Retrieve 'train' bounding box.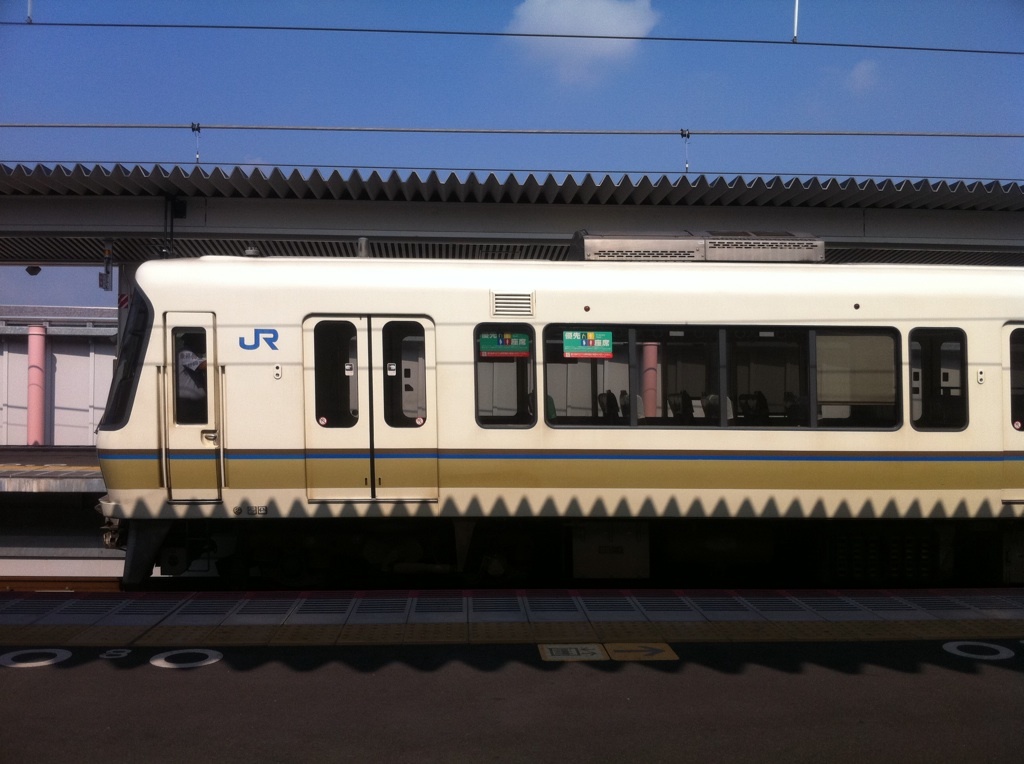
Bounding box: (left=90, top=230, right=1023, bottom=595).
